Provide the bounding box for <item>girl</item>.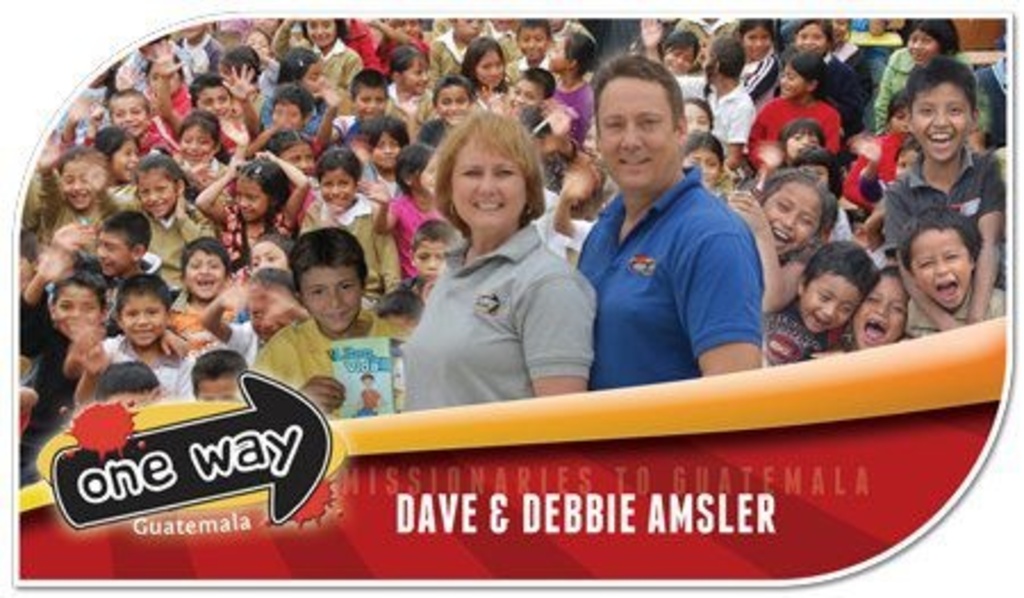
[left=387, top=48, right=430, bottom=130].
